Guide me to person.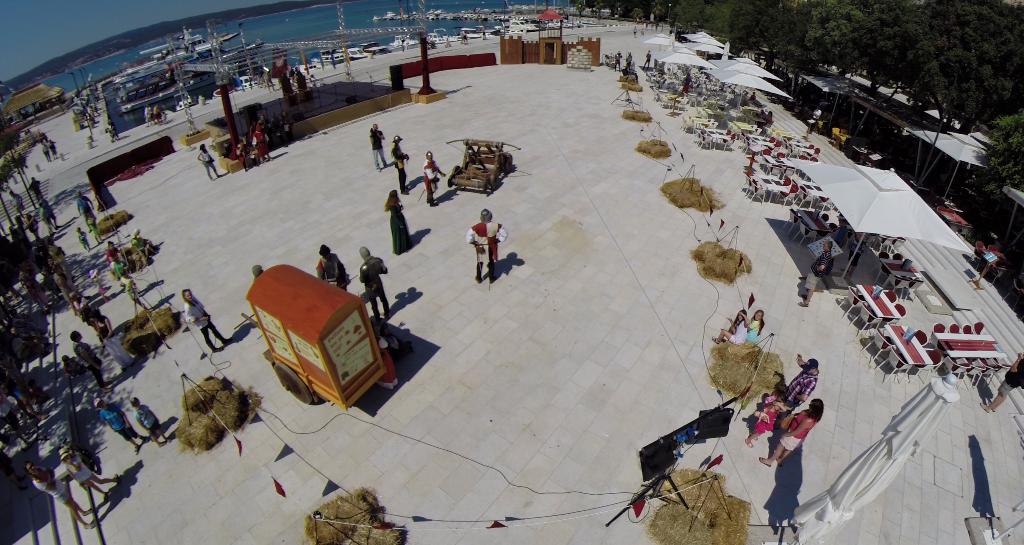
Guidance: {"left": 184, "top": 288, "right": 231, "bottom": 352}.
